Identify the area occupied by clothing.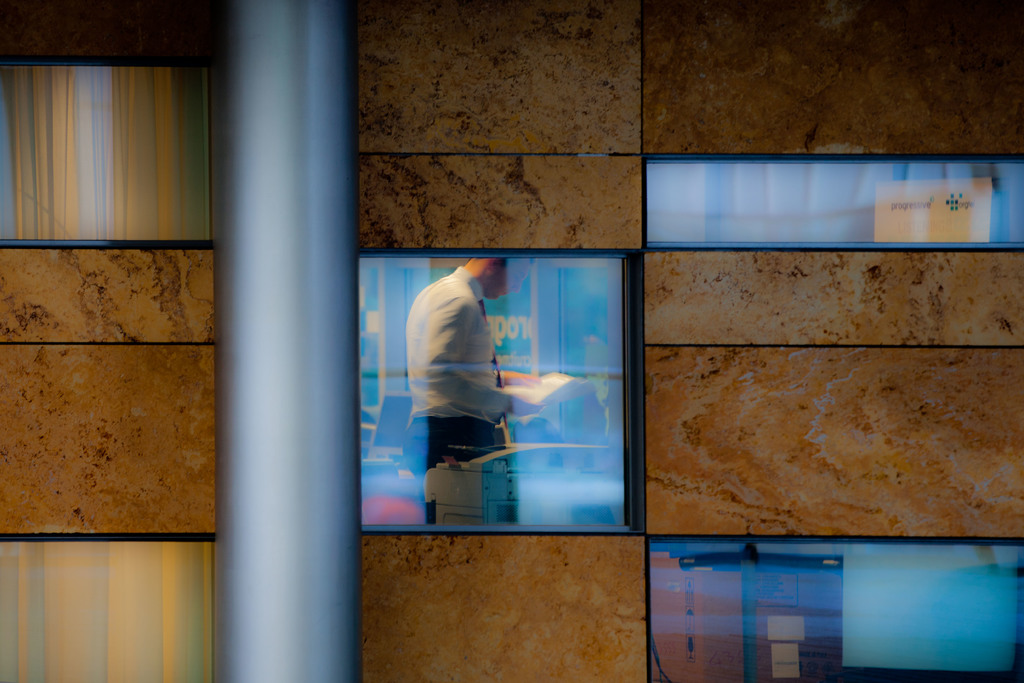
Area: select_region(396, 257, 528, 461).
